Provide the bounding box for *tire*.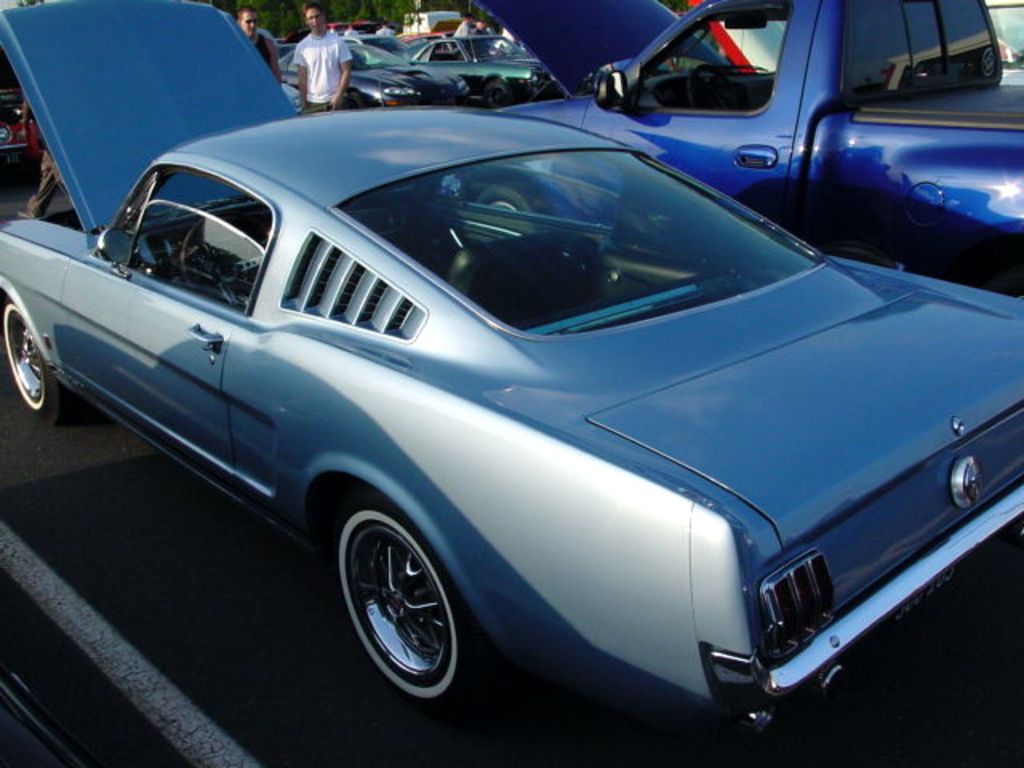
left=331, top=493, right=482, bottom=706.
